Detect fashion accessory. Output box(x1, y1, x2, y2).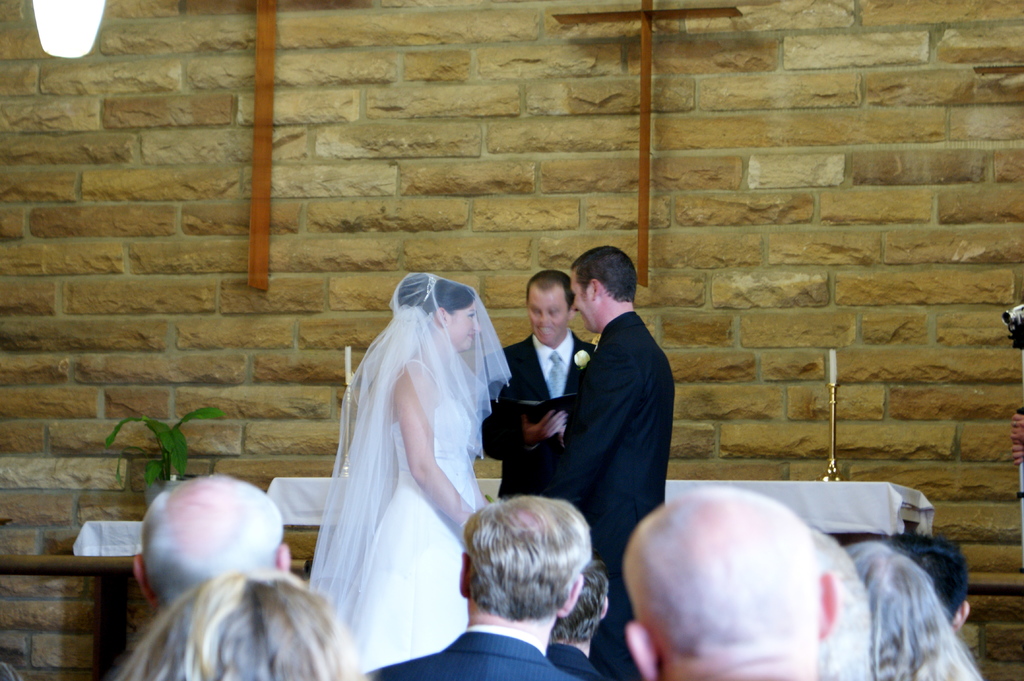
box(421, 274, 435, 307).
